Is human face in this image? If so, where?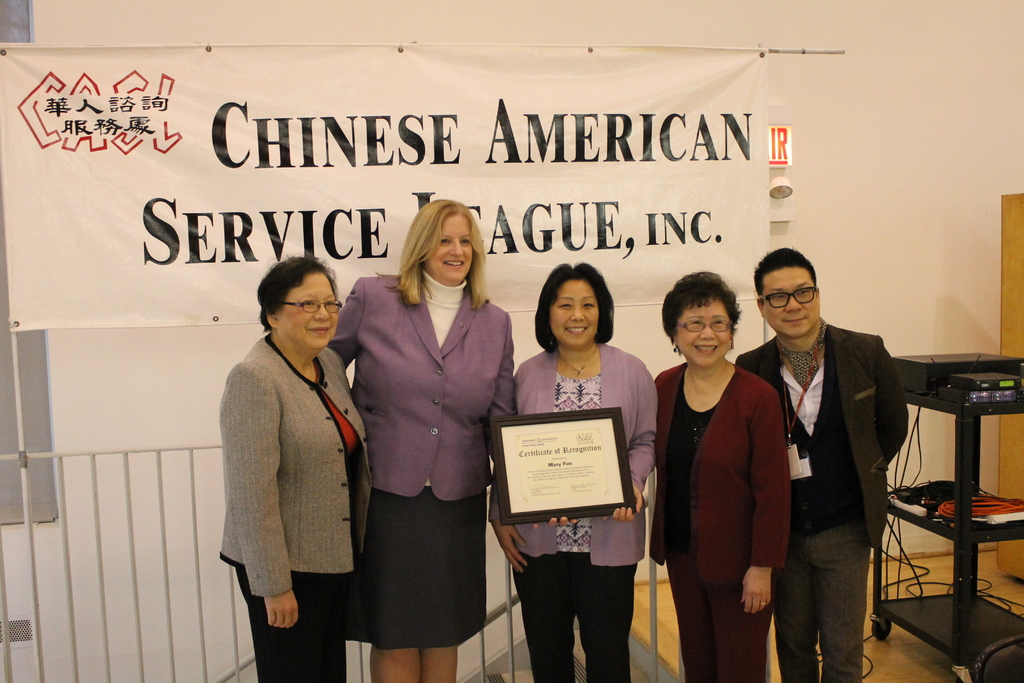
Yes, at {"left": 766, "top": 268, "right": 821, "bottom": 336}.
